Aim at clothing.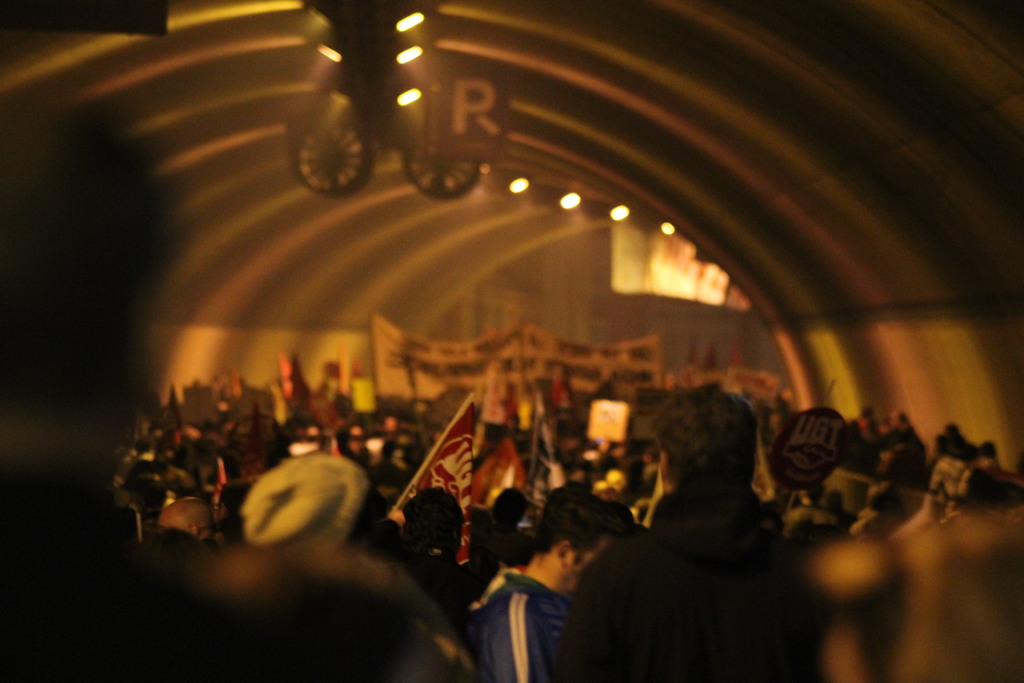
Aimed at [403,542,462,572].
